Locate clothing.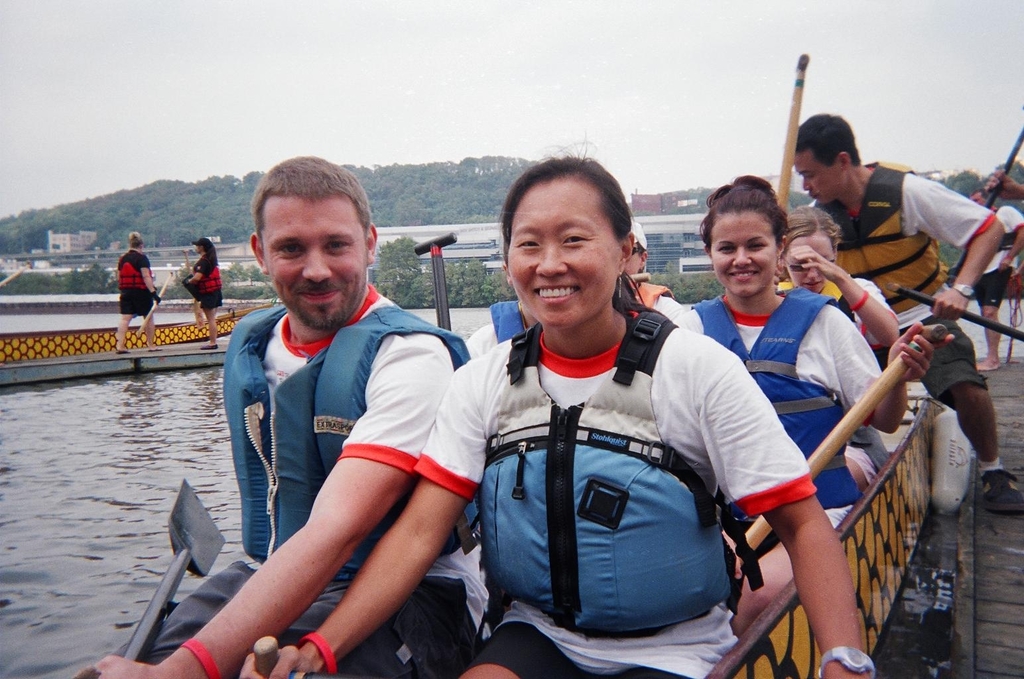
Bounding box: (left=671, top=283, right=889, bottom=530).
